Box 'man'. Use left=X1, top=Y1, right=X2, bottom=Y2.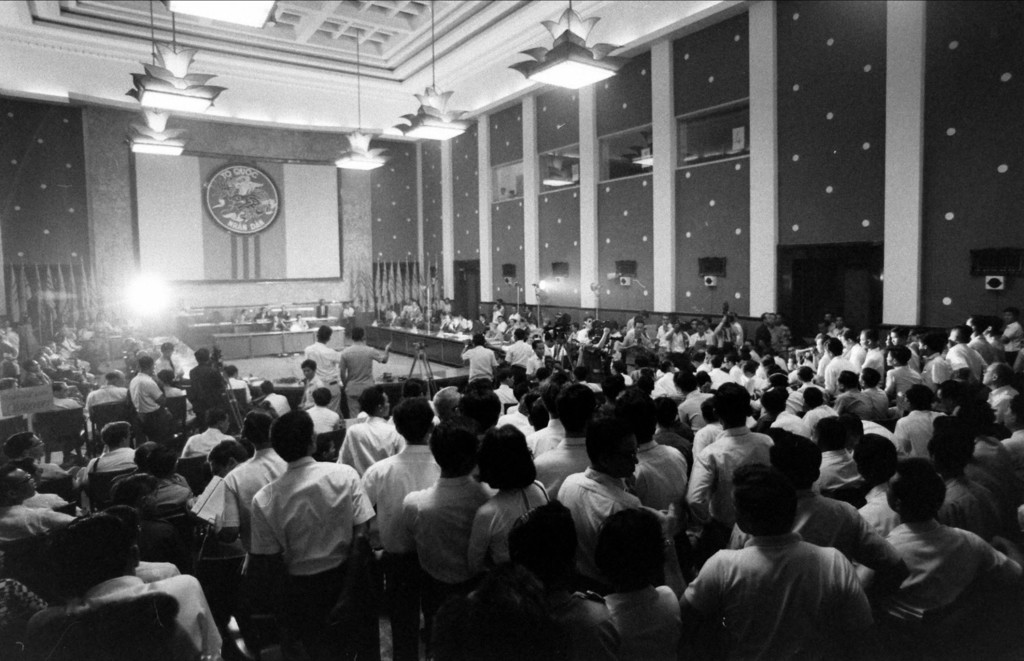
left=85, top=370, right=129, bottom=411.
